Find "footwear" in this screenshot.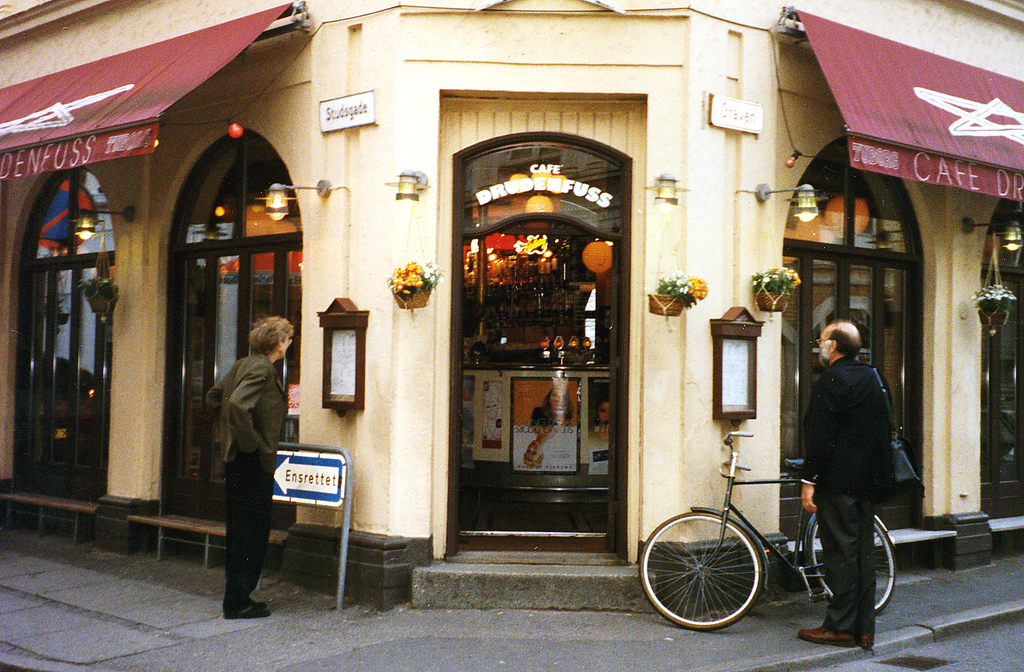
The bounding box for "footwear" is box(859, 635, 876, 648).
